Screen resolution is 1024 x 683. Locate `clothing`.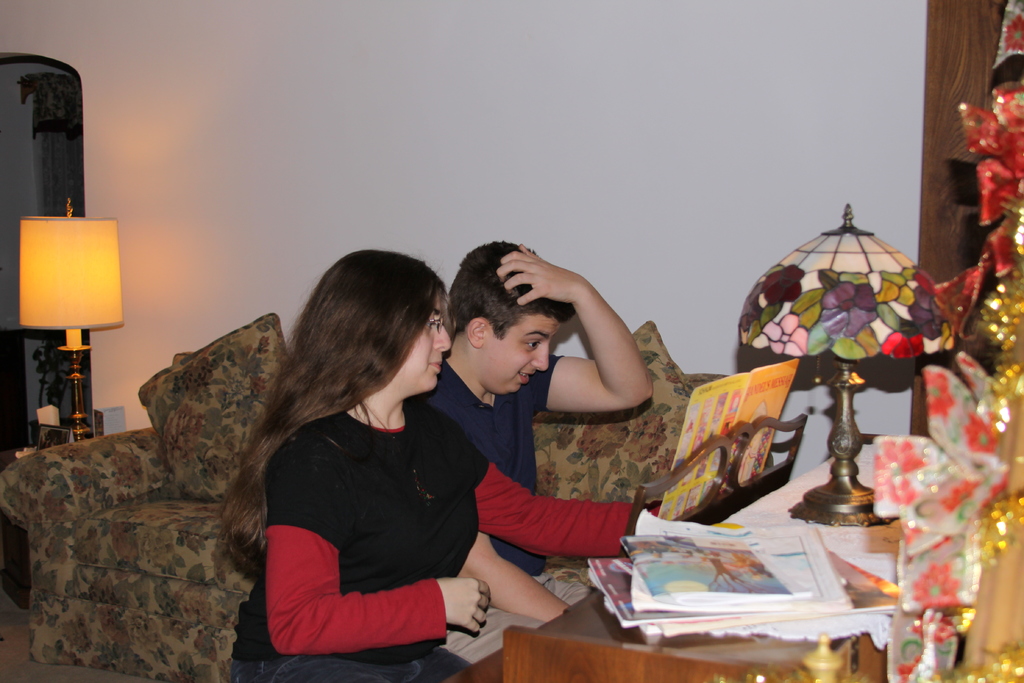
[414, 358, 605, 667].
